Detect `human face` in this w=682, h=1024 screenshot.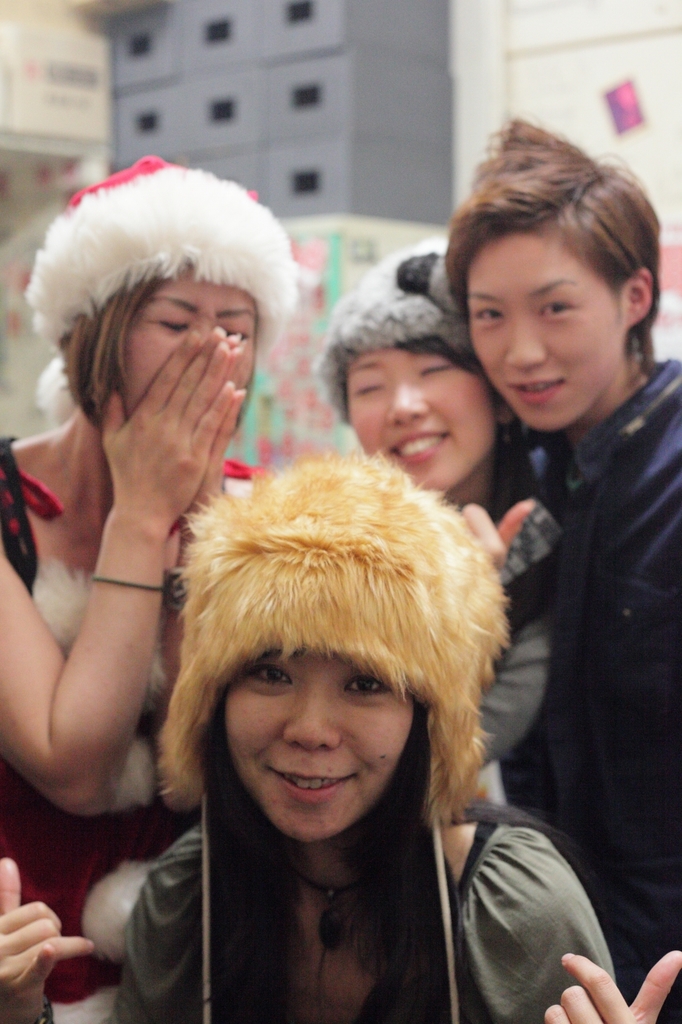
Detection: crop(344, 348, 501, 495).
